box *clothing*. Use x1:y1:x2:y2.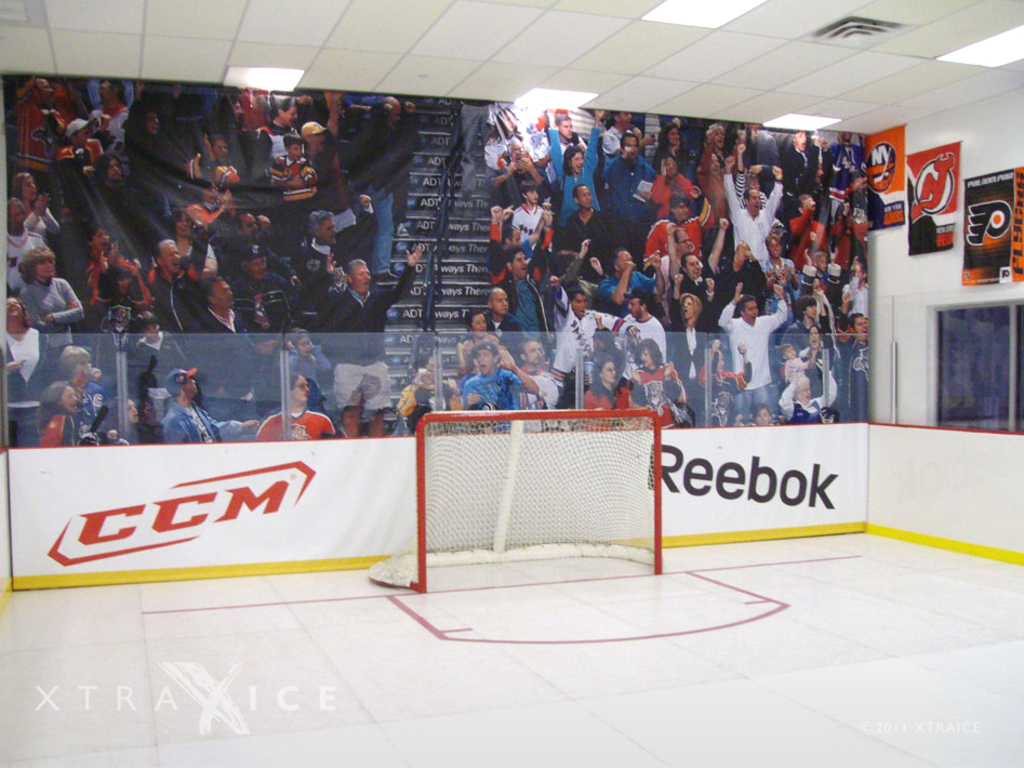
651:169:701:216.
